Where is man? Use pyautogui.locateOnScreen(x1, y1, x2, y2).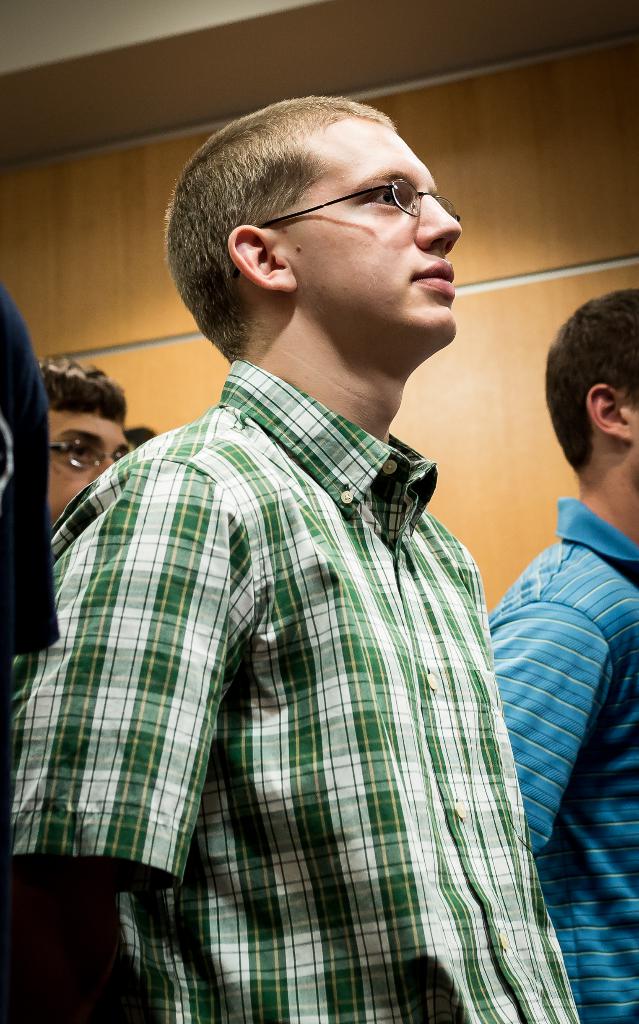
pyautogui.locateOnScreen(29, 93, 560, 979).
